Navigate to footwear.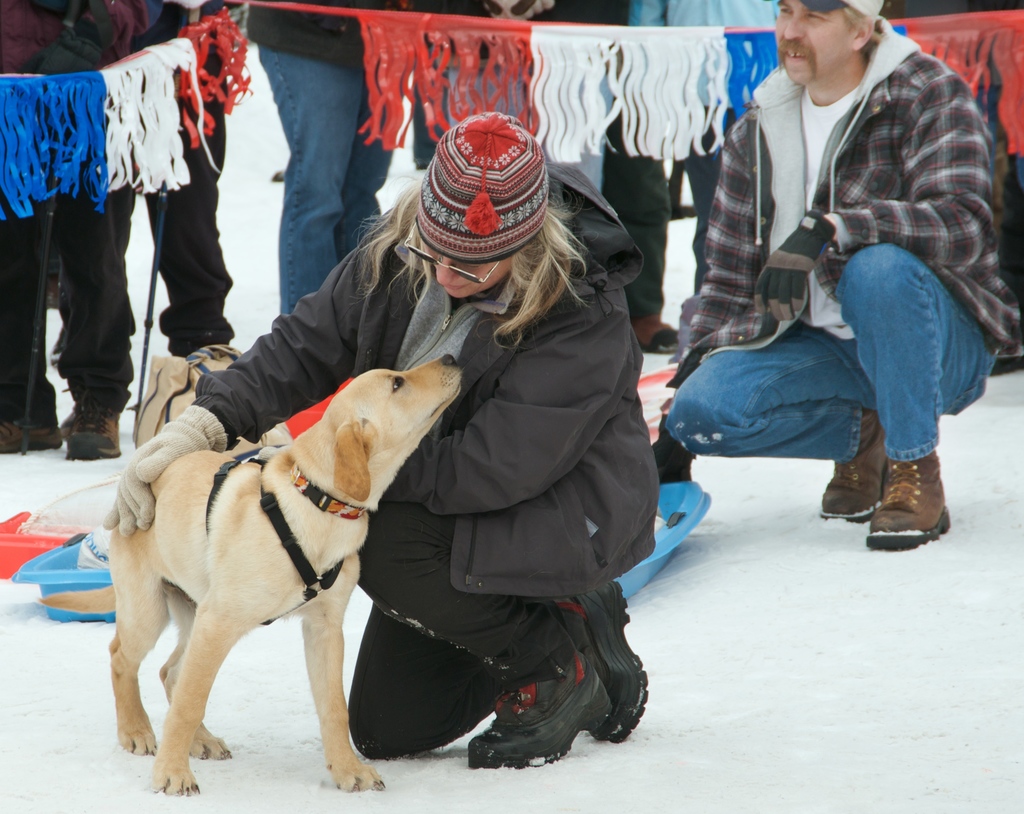
Navigation target: Rect(1, 401, 56, 454).
